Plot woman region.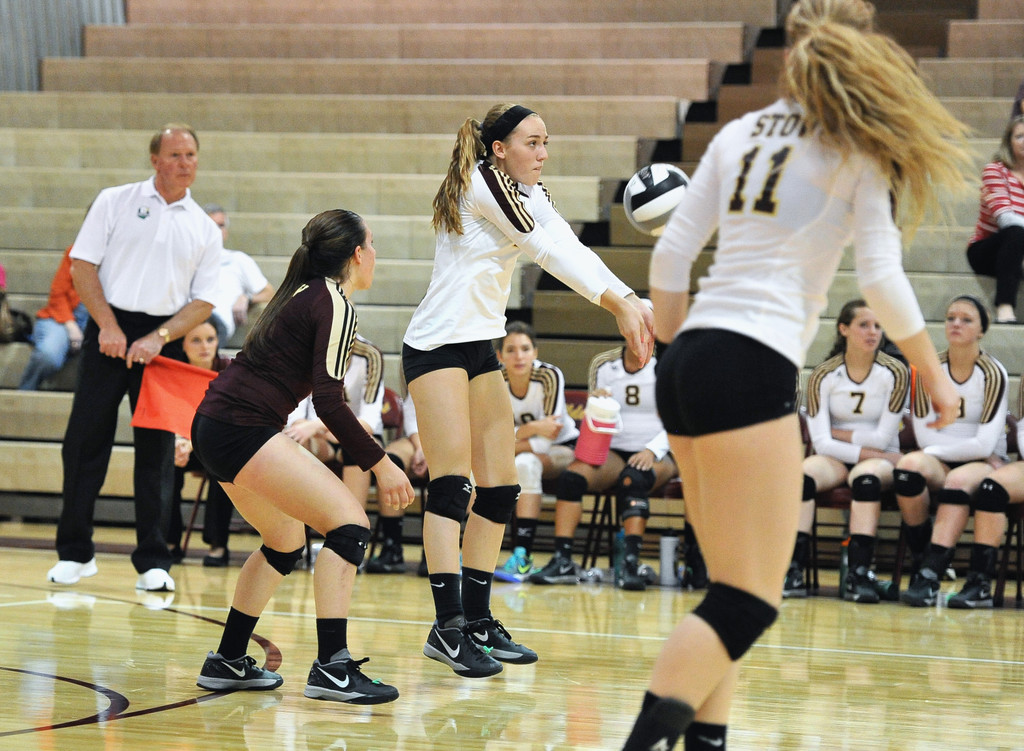
Plotted at [left=193, top=209, right=416, bottom=707].
